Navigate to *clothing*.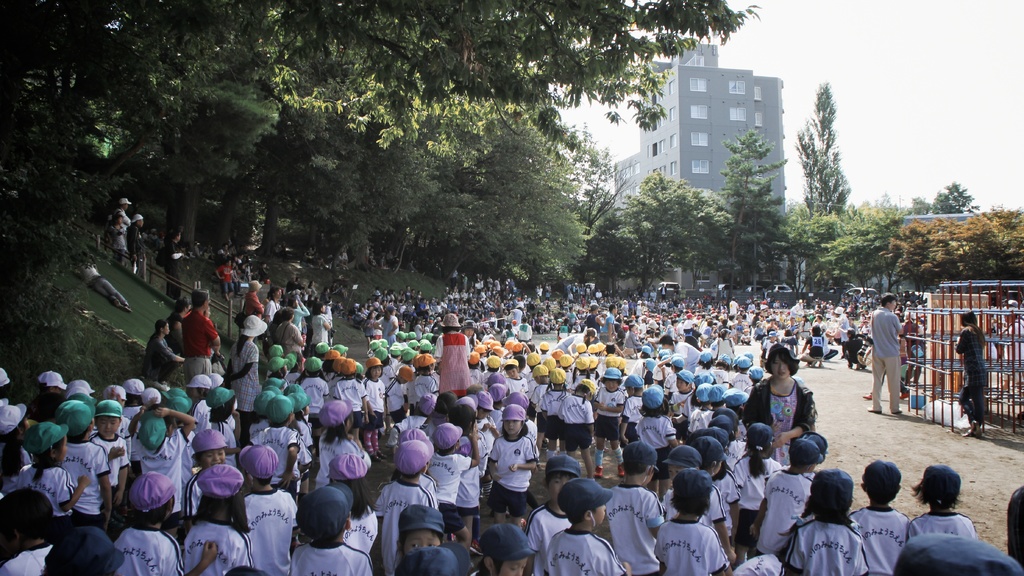
Navigation target: rect(143, 340, 187, 380).
